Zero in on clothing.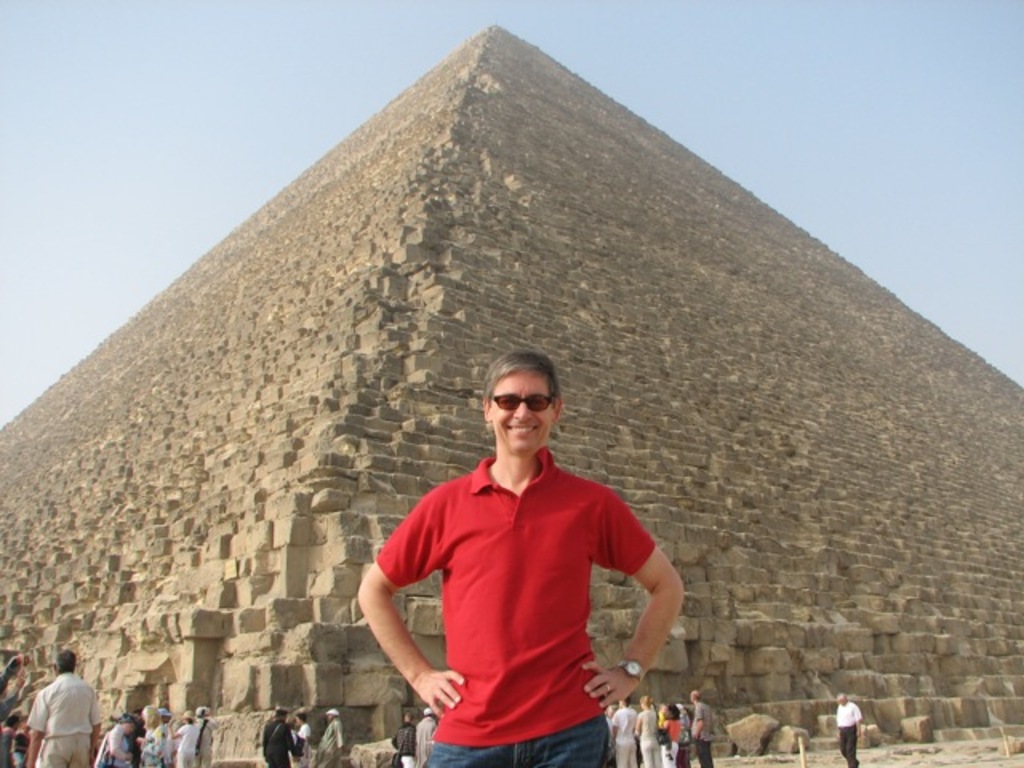
Zeroed in: crop(389, 722, 419, 766).
